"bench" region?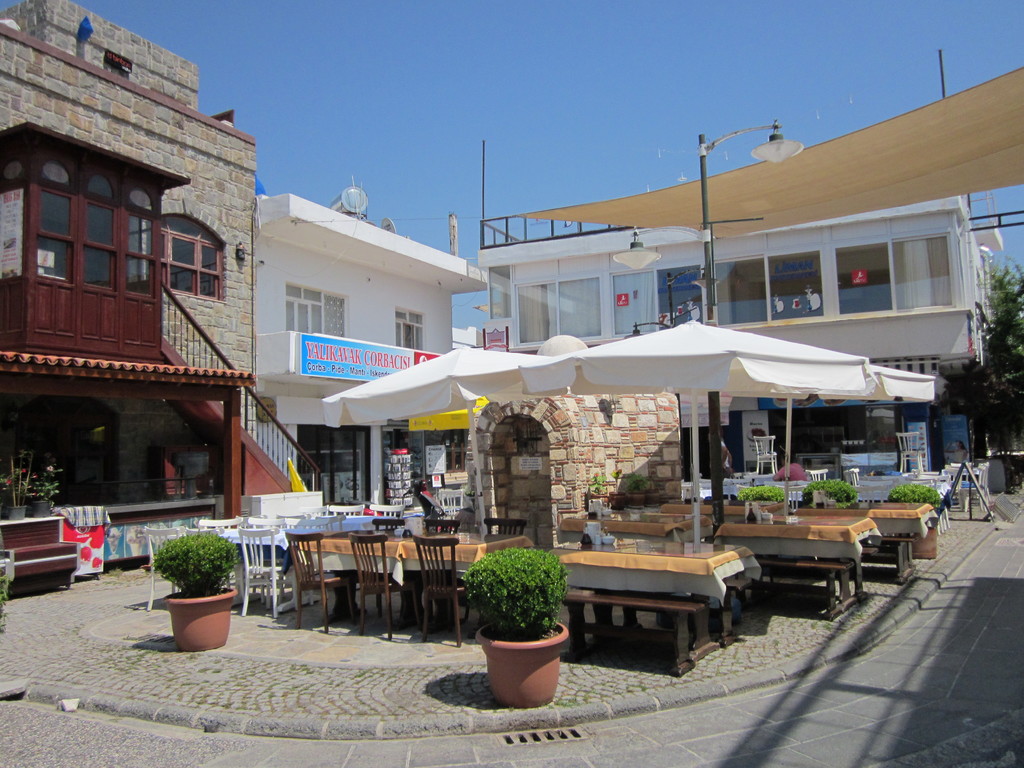
left=0, top=516, right=78, bottom=597
